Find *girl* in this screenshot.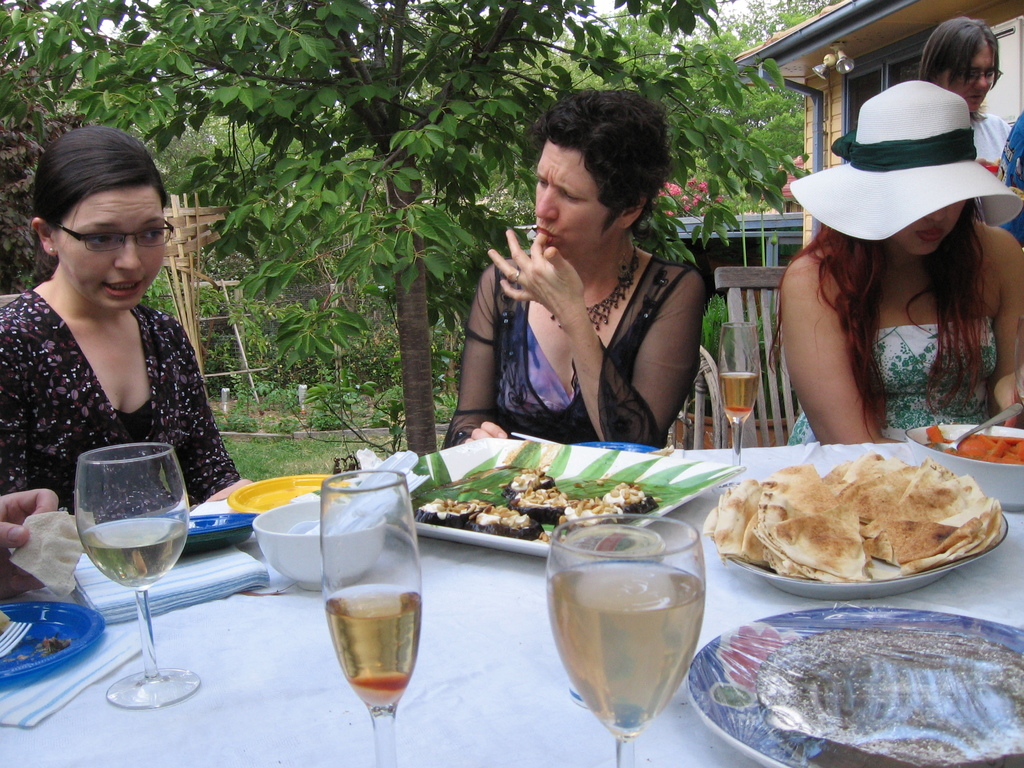
The bounding box for *girl* is (x1=782, y1=92, x2=1023, y2=451).
